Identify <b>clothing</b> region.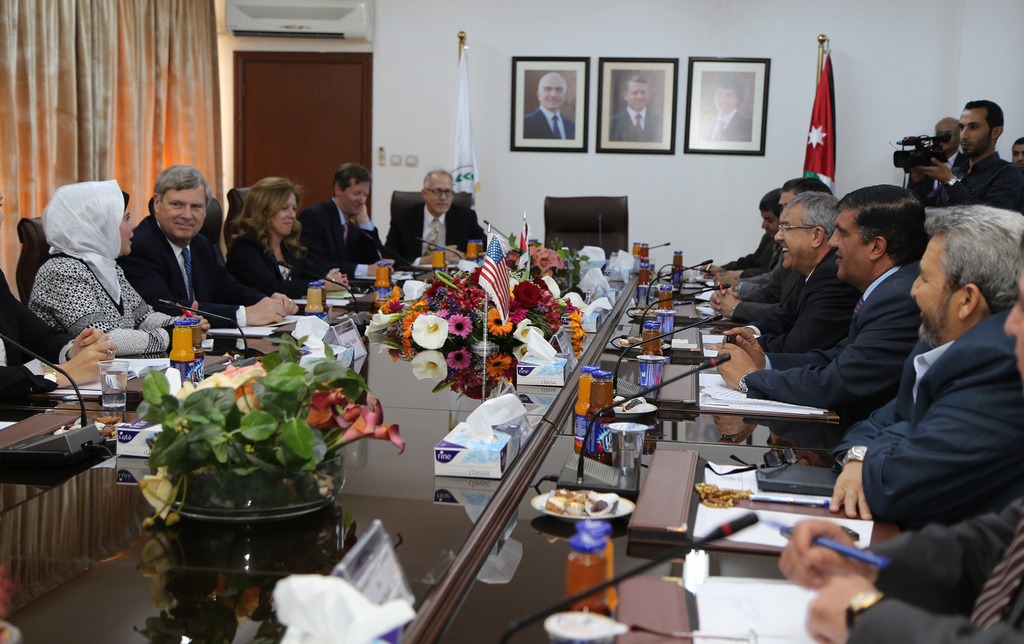
Region: BBox(112, 217, 259, 336).
